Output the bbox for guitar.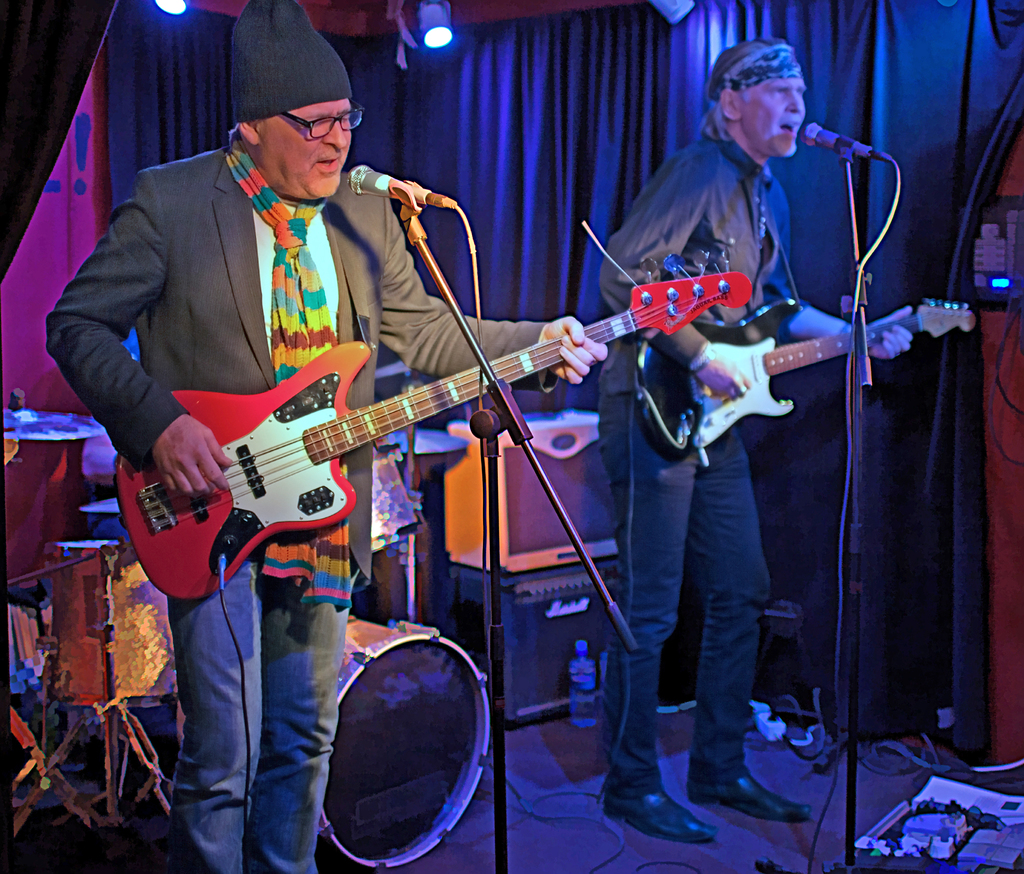
Rect(641, 298, 977, 457).
